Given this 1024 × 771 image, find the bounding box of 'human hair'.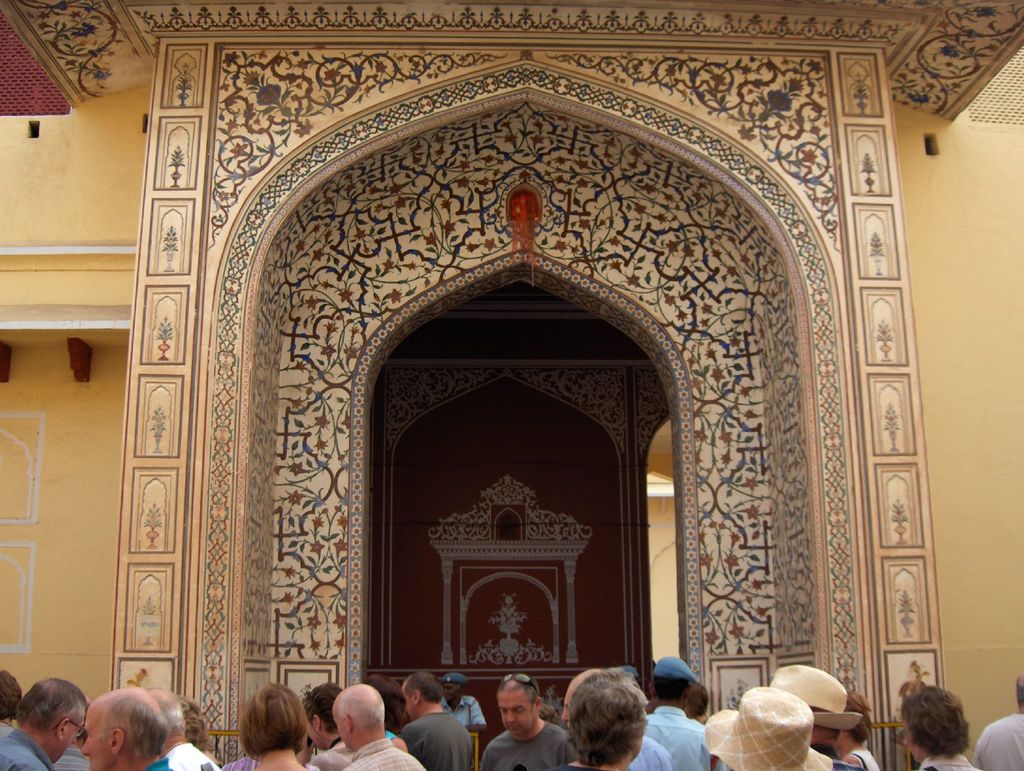
[499, 678, 540, 706].
